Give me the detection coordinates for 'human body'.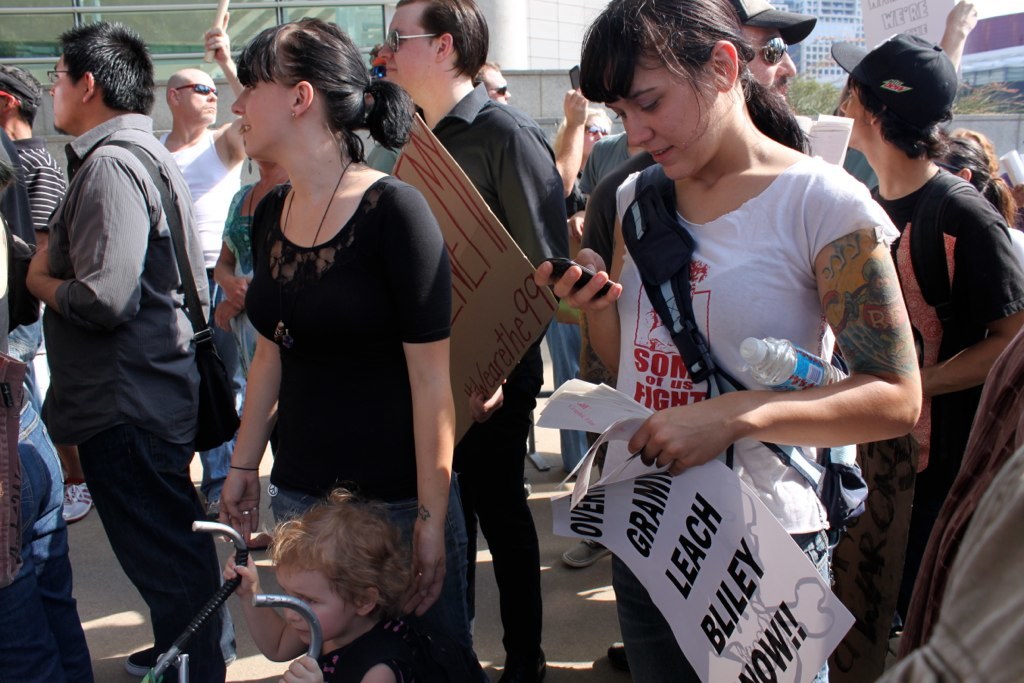
region(866, 37, 1023, 663).
